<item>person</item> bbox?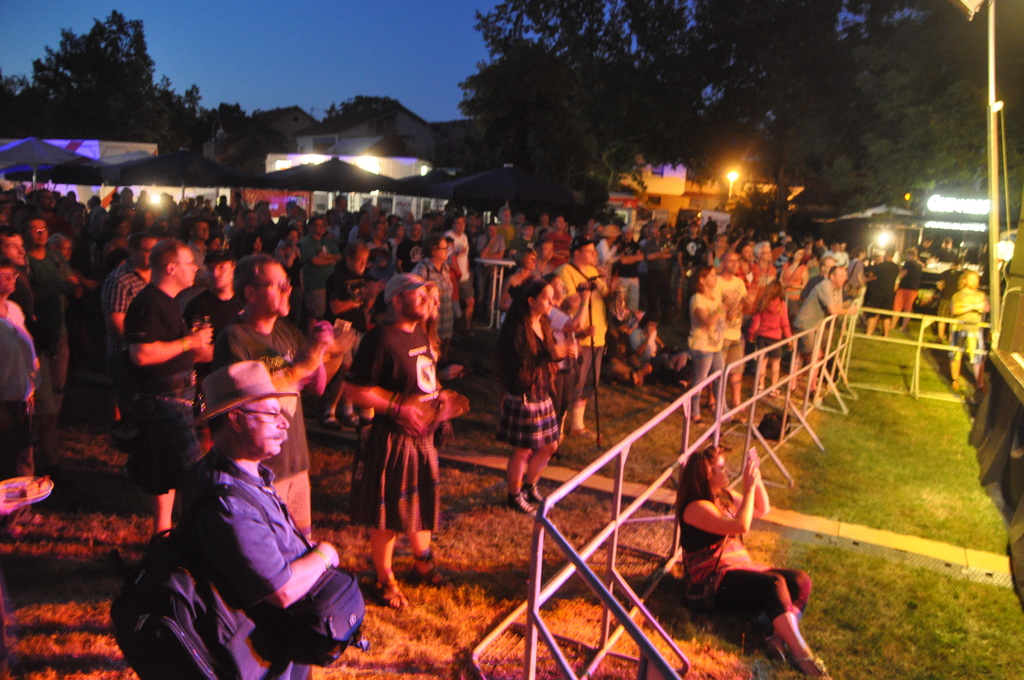
[680, 443, 827, 679]
